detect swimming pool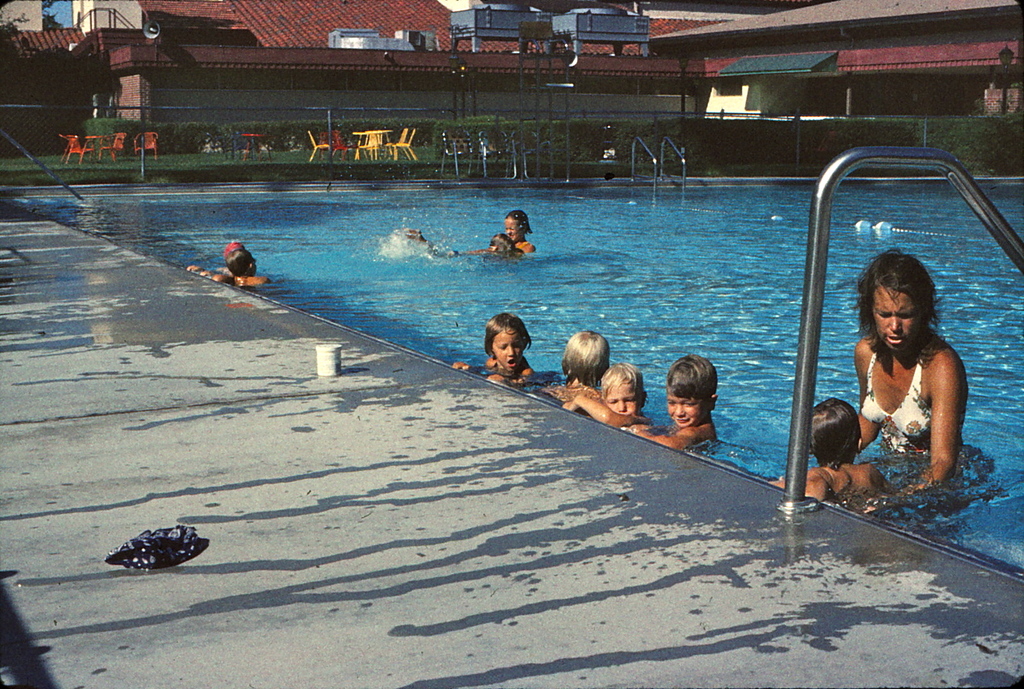
4,176,1023,576
